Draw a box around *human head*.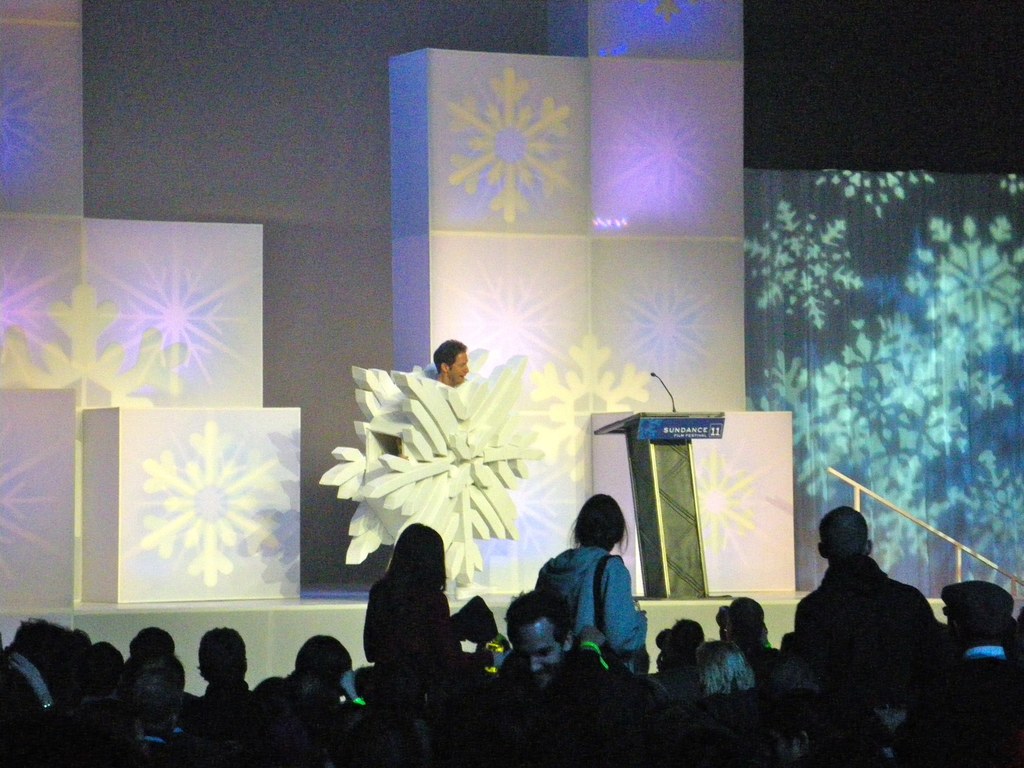
<box>437,339,470,383</box>.
